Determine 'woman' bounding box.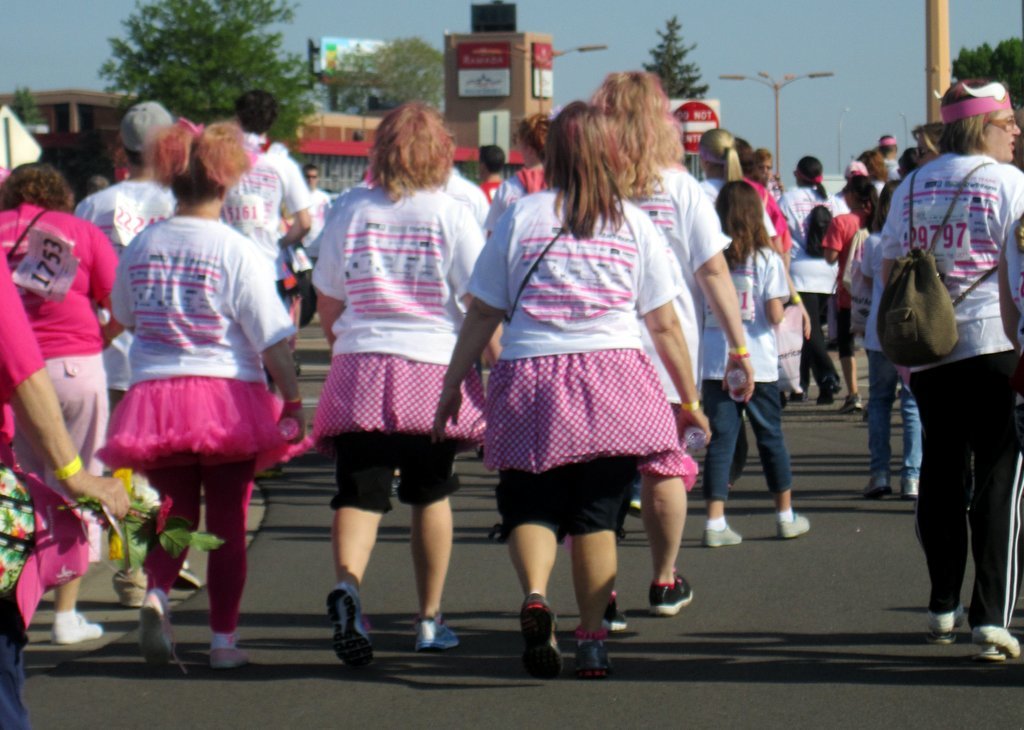
Determined: select_region(695, 128, 751, 221).
